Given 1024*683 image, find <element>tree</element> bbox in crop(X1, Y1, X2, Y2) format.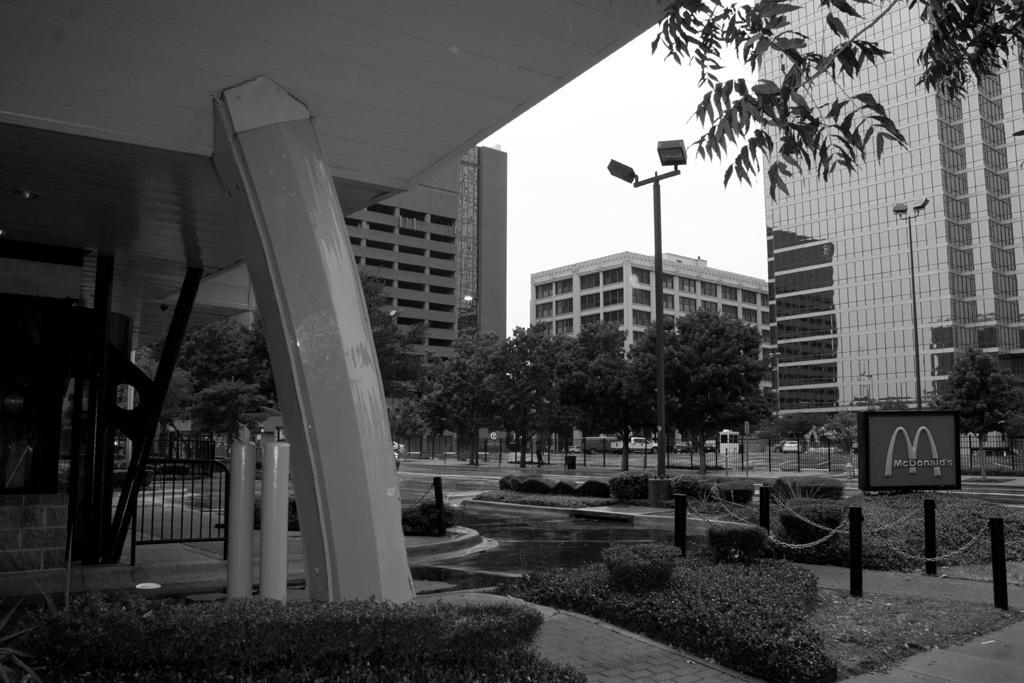
crop(650, 0, 1023, 198).
